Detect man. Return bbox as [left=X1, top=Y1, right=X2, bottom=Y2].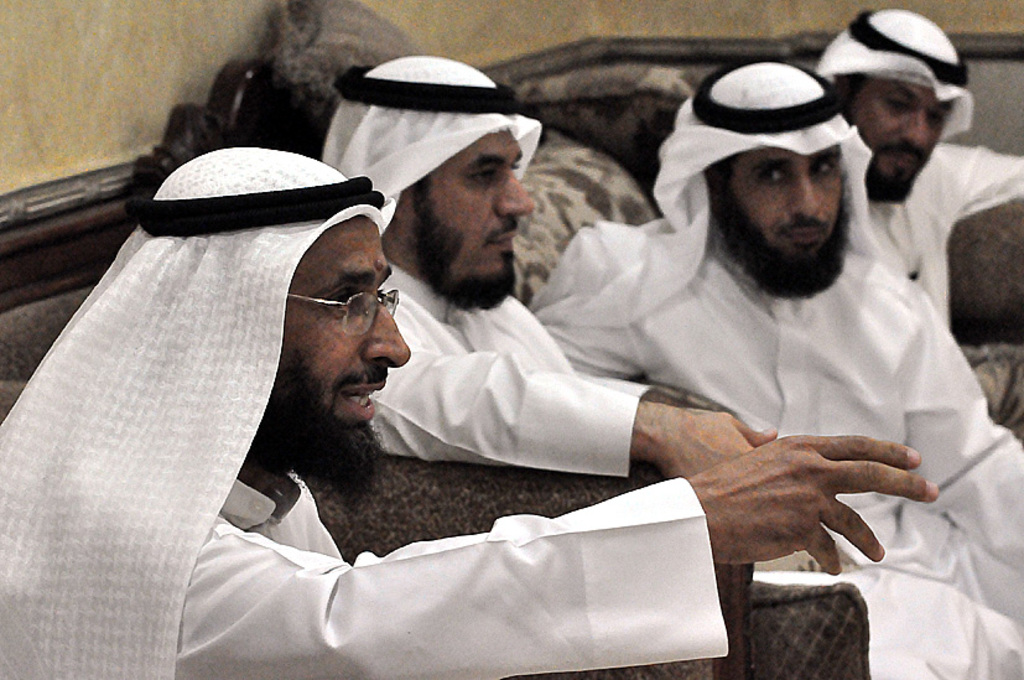
[left=0, top=147, right=939, bottom=679].
